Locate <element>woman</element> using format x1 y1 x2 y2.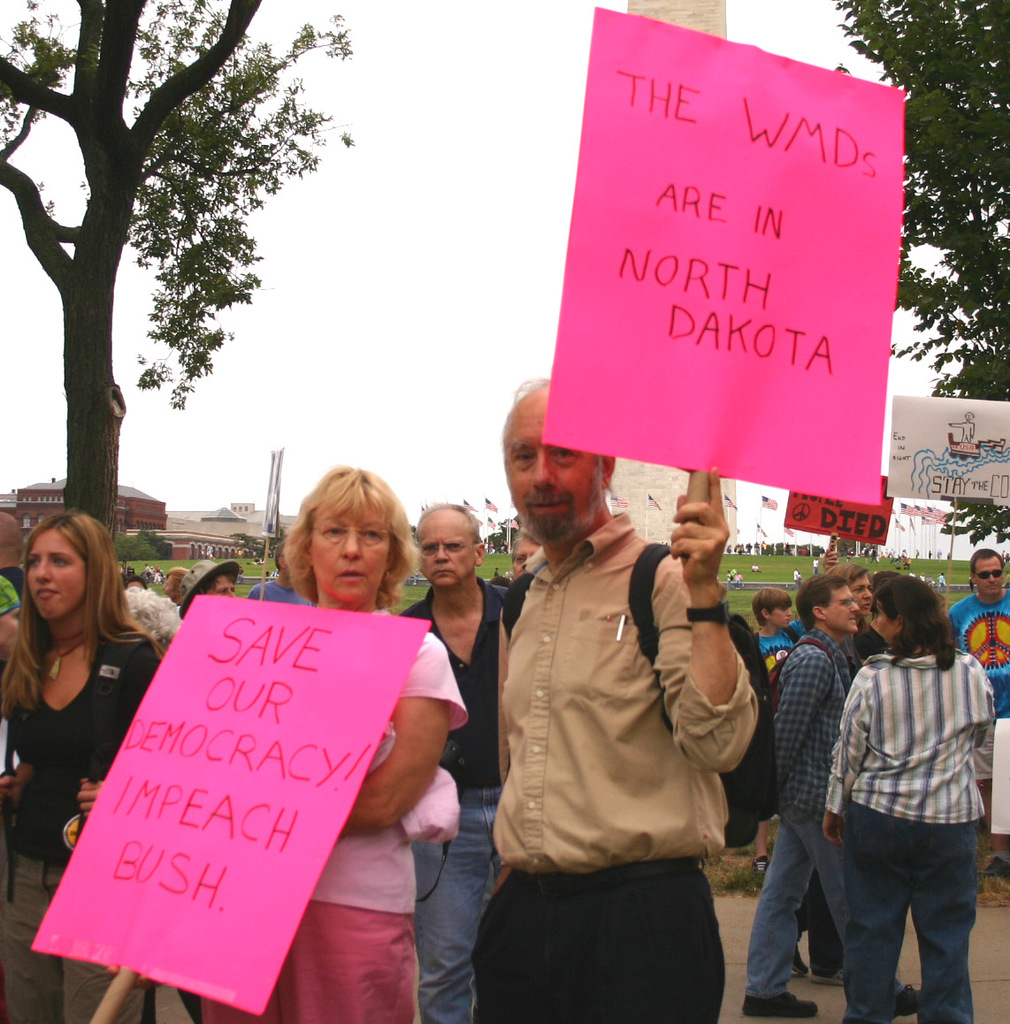
804 536 997 1021.
